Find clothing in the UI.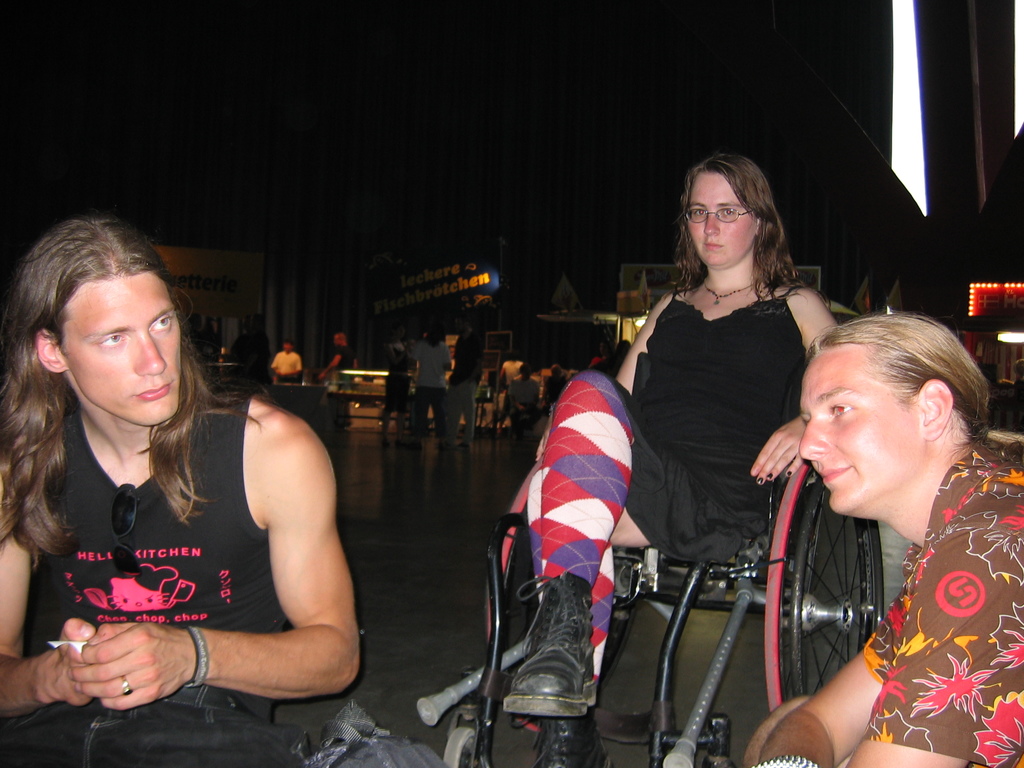
UI element at {"left": 614, "top": 280, "right": 804, "bottom": 569}.
